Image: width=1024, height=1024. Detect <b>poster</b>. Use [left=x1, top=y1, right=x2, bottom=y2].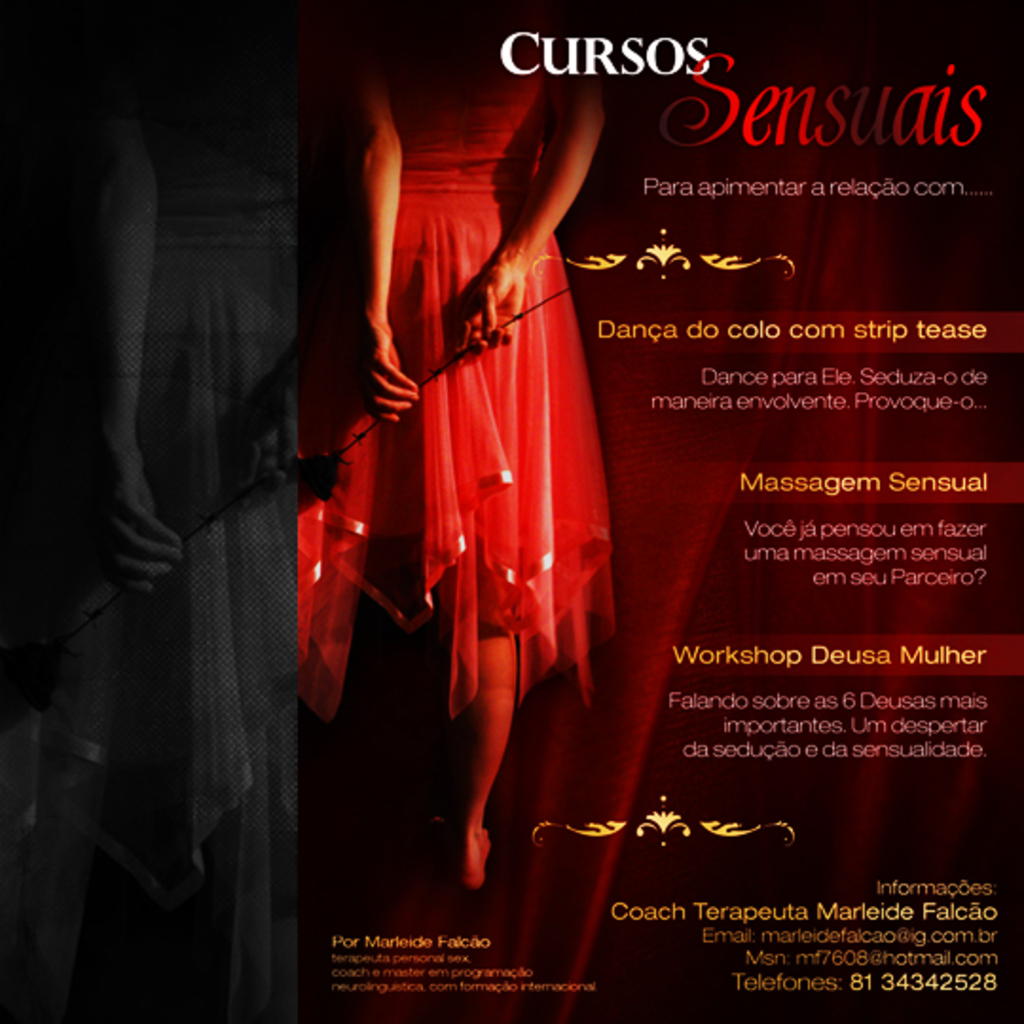
[left=0, top=0, right=1022, bottom=1022].
